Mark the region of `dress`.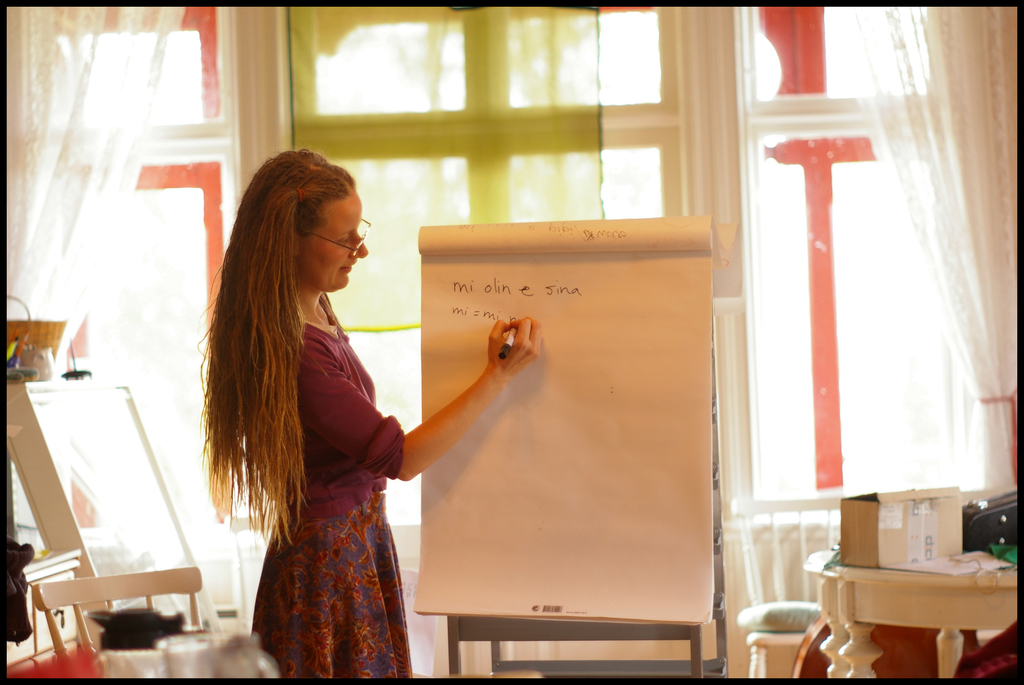
Region: 246/295/415/677.
